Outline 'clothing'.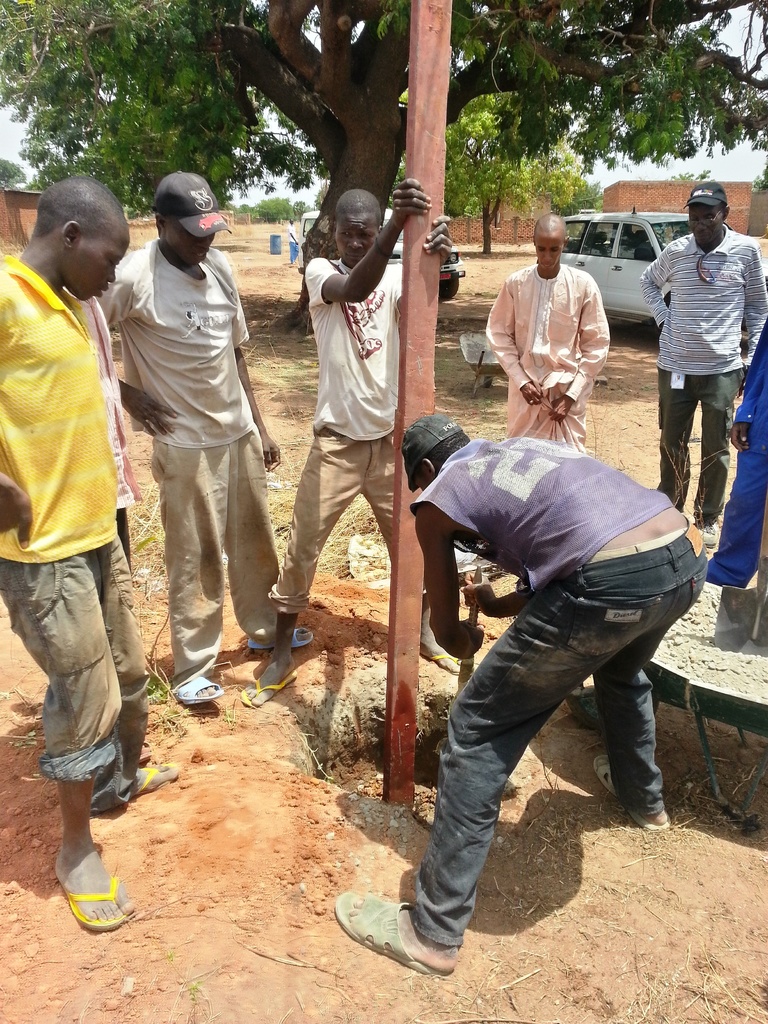
Outline: bbox=(641, 182, 767, 522).
